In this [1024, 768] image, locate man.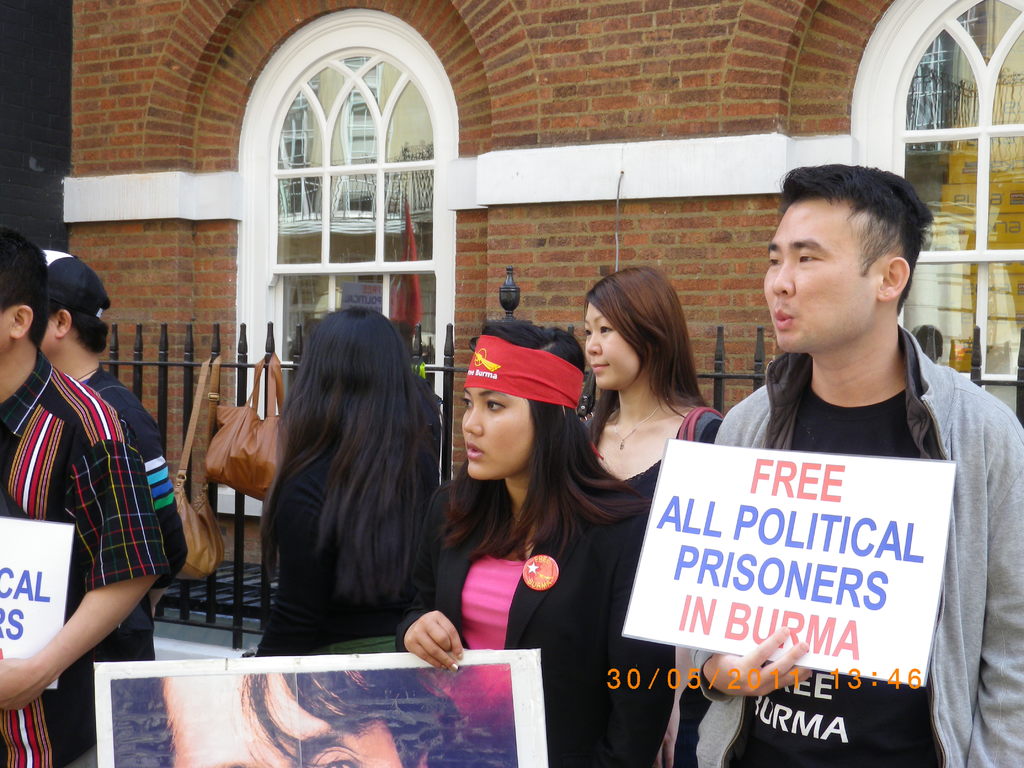
Bounding box: BBox(36, 244, 191, 767).
